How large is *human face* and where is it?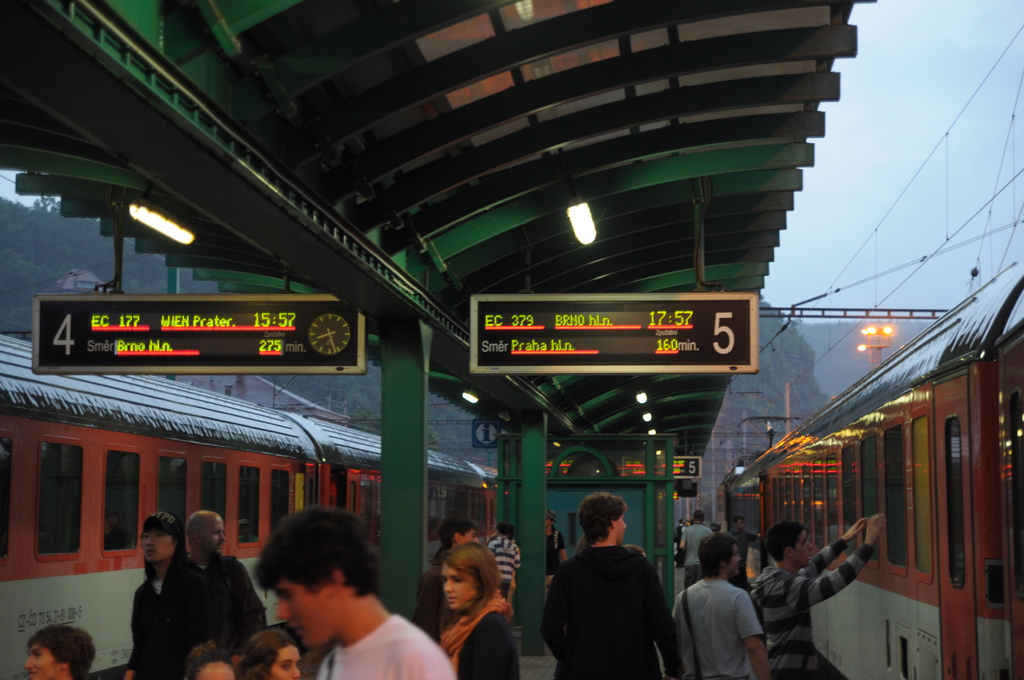
Bounding box: 728:546:741:581.
